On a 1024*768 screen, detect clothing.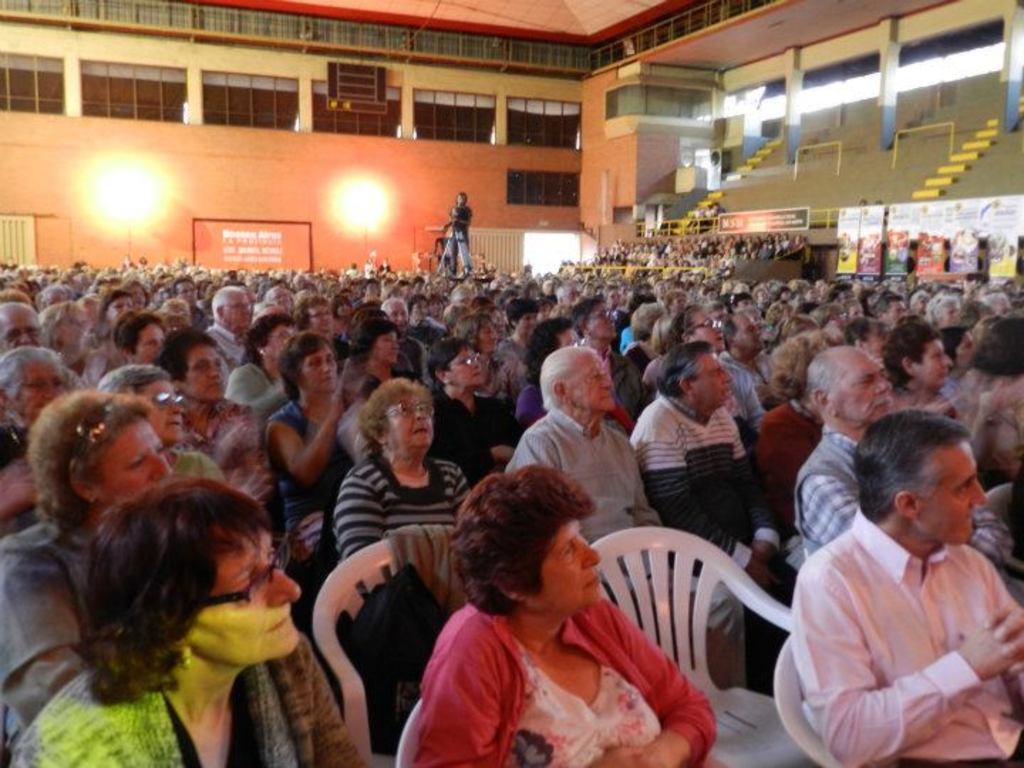
(x1=4, y1=630, x2=363, y2=767).
